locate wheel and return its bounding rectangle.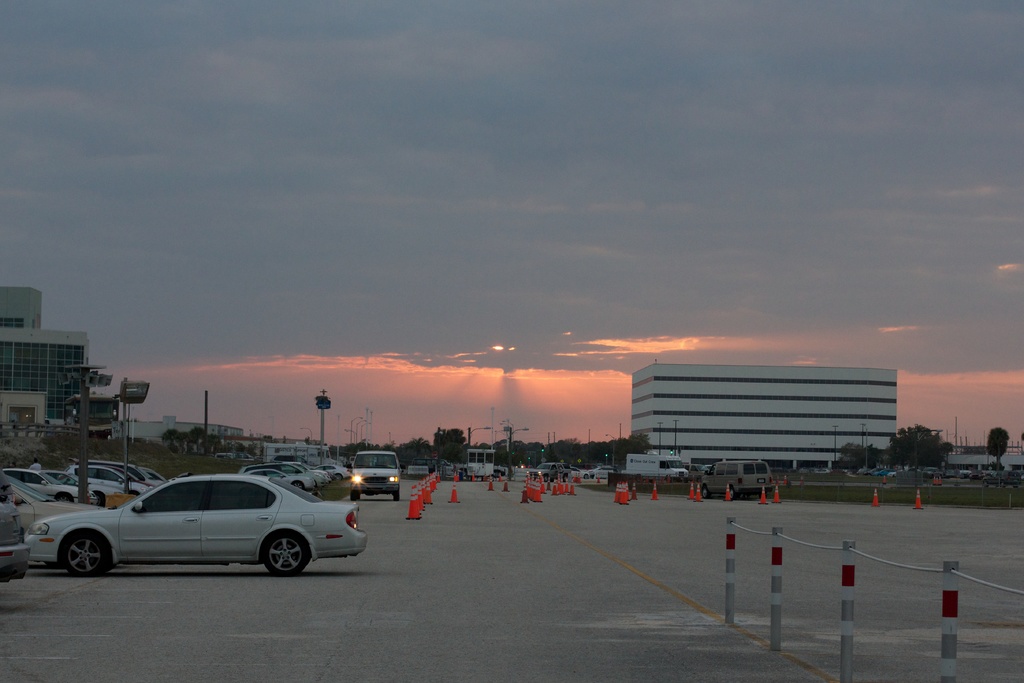
l=332, t=474, r=343, b=482.
